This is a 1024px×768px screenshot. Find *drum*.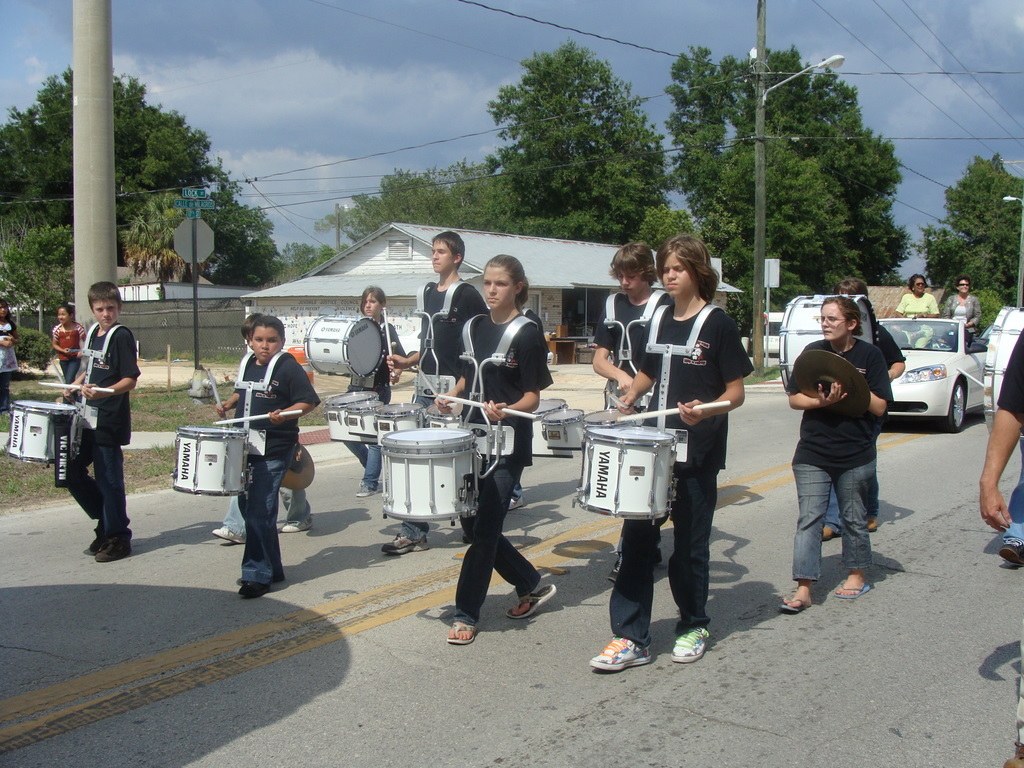
Bounding box: box(372, 403, 425, 435).
